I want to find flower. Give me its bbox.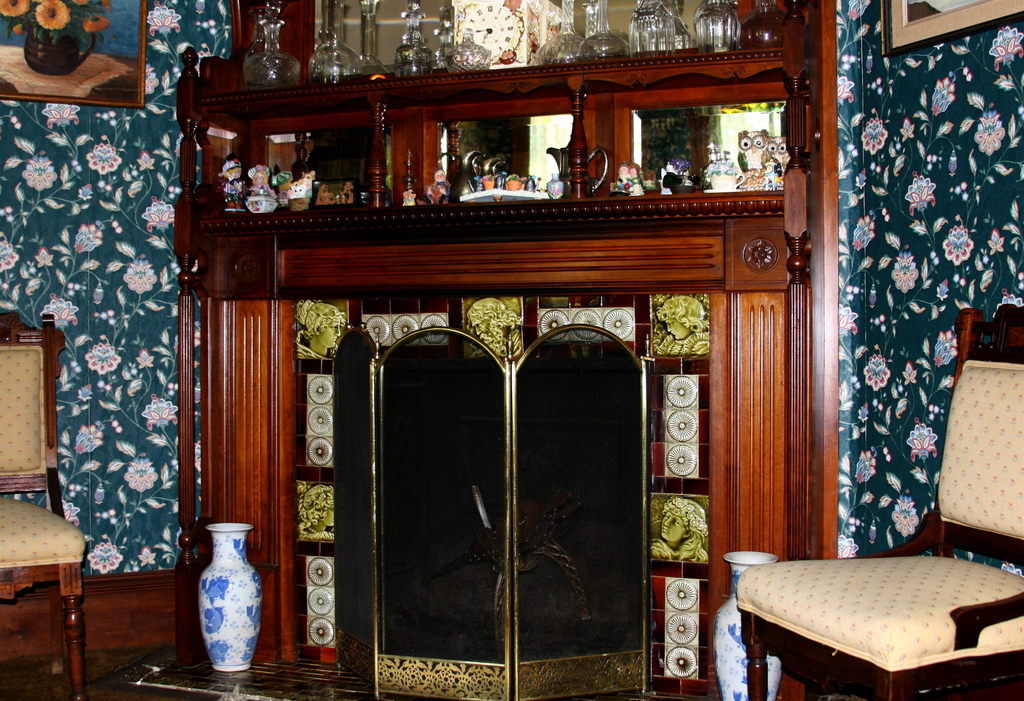
Rect(986, 27, 1023, 73).
